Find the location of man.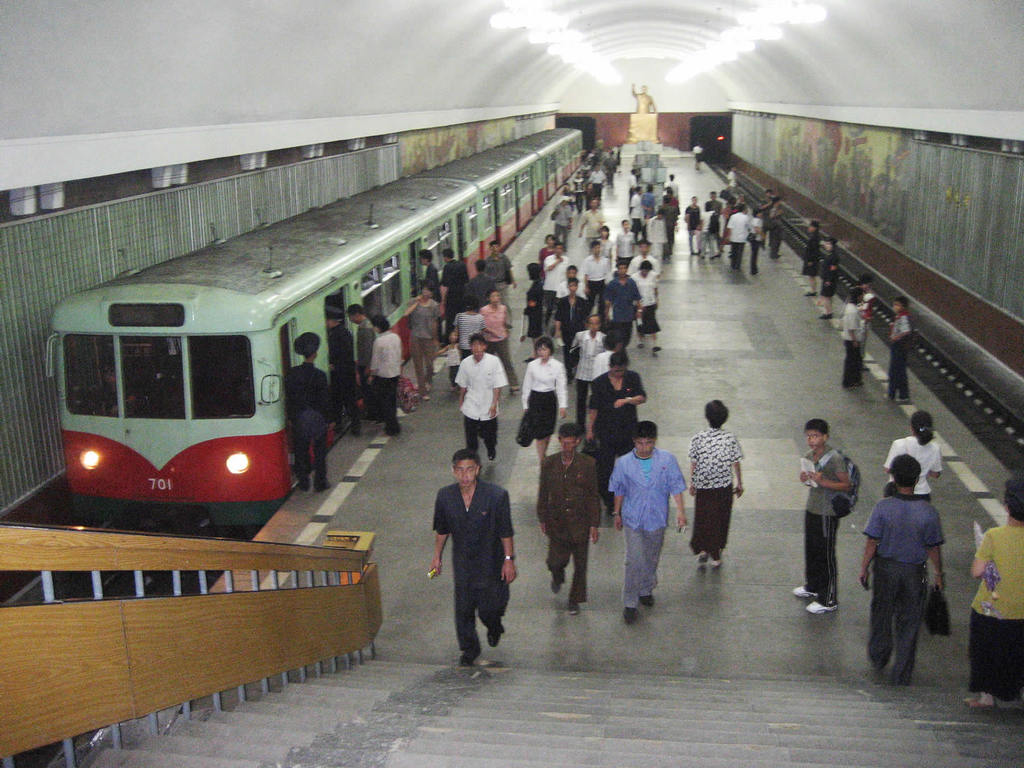
Location: [860,451,946,688].
